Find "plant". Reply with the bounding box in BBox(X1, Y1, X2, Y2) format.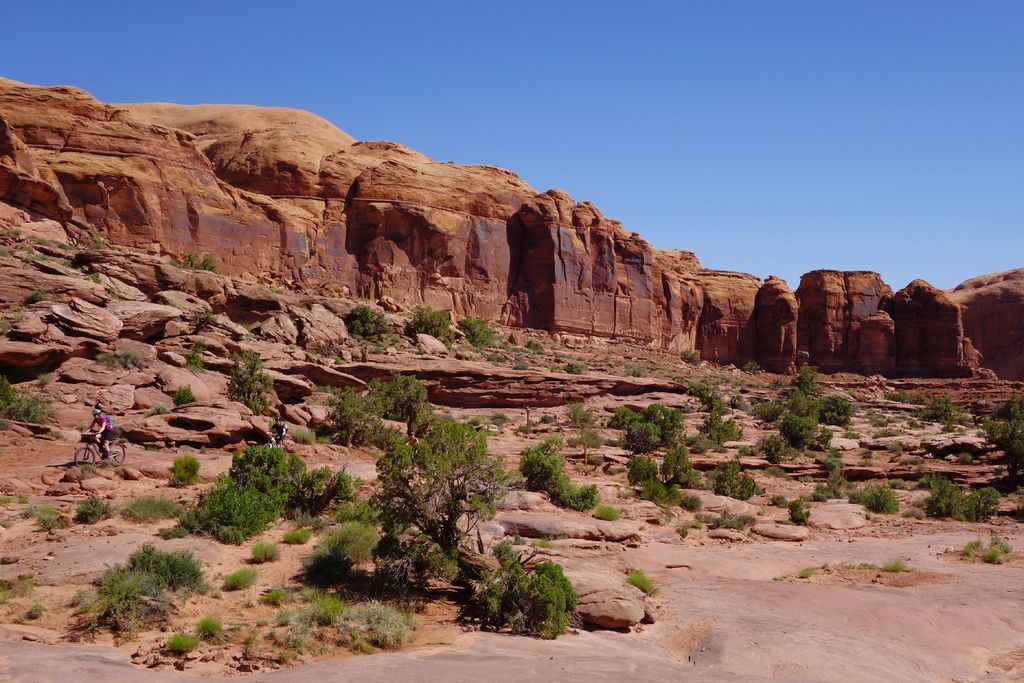
BBox(20, 598, 51, 625).
